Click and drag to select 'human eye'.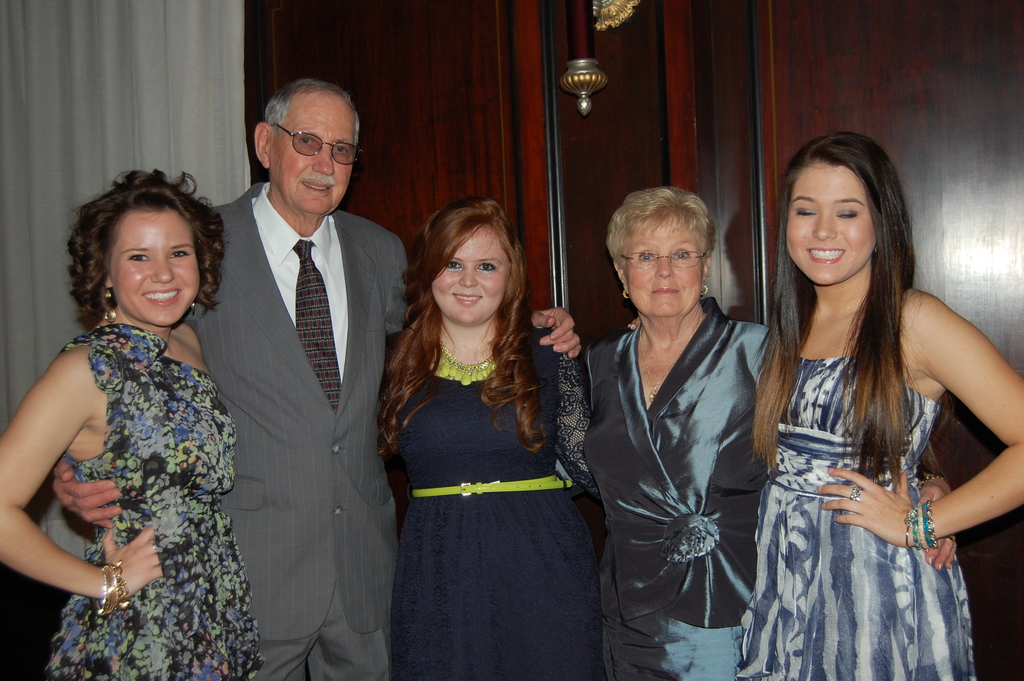
Selection: Rect(635, 249, 656, 265).
